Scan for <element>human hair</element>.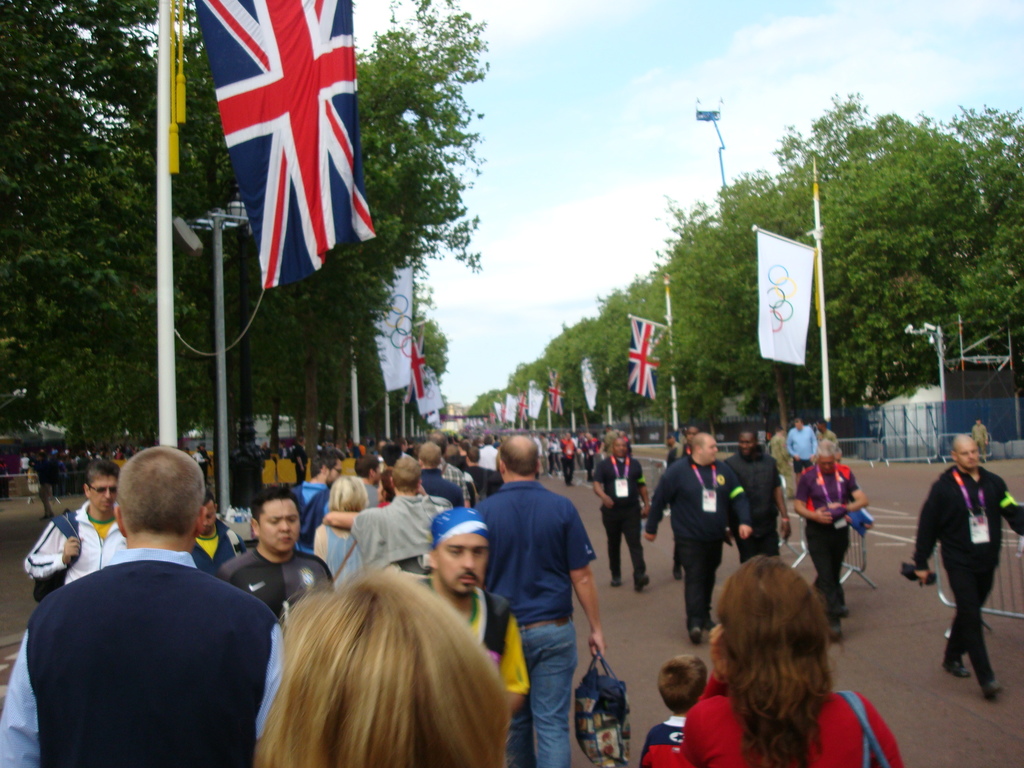
Scan result: {"left": 355, "top": 454, "right": 381, "bottom": 479}.
